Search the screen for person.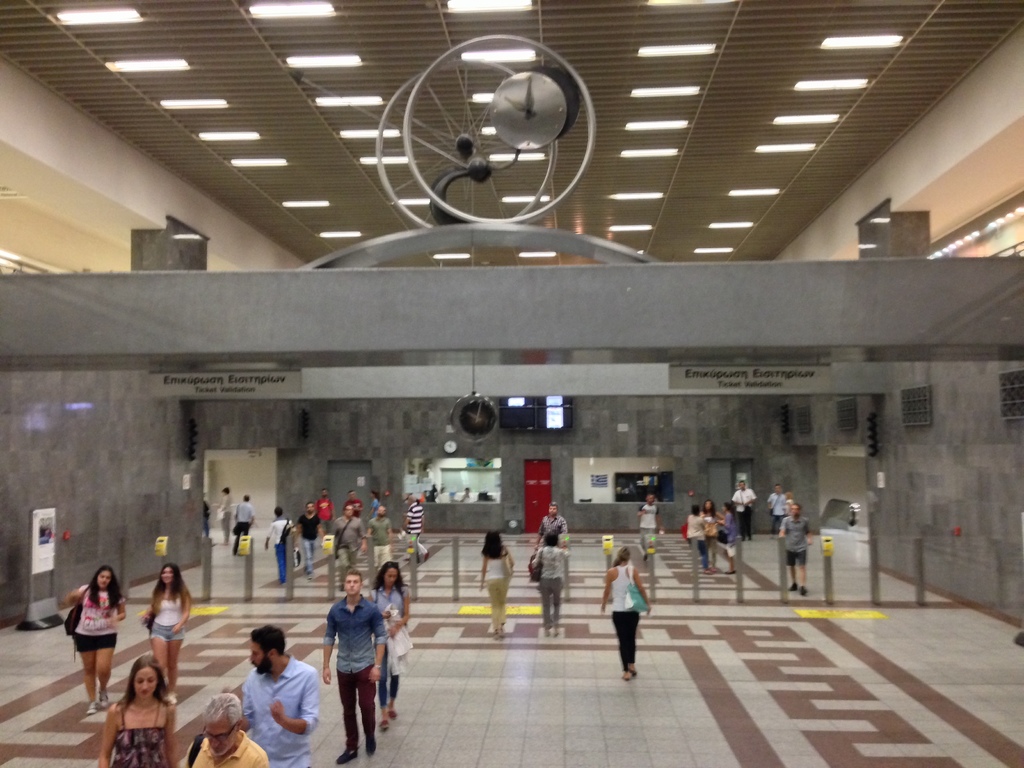
Found at rect(282, 507, 328, 576).
